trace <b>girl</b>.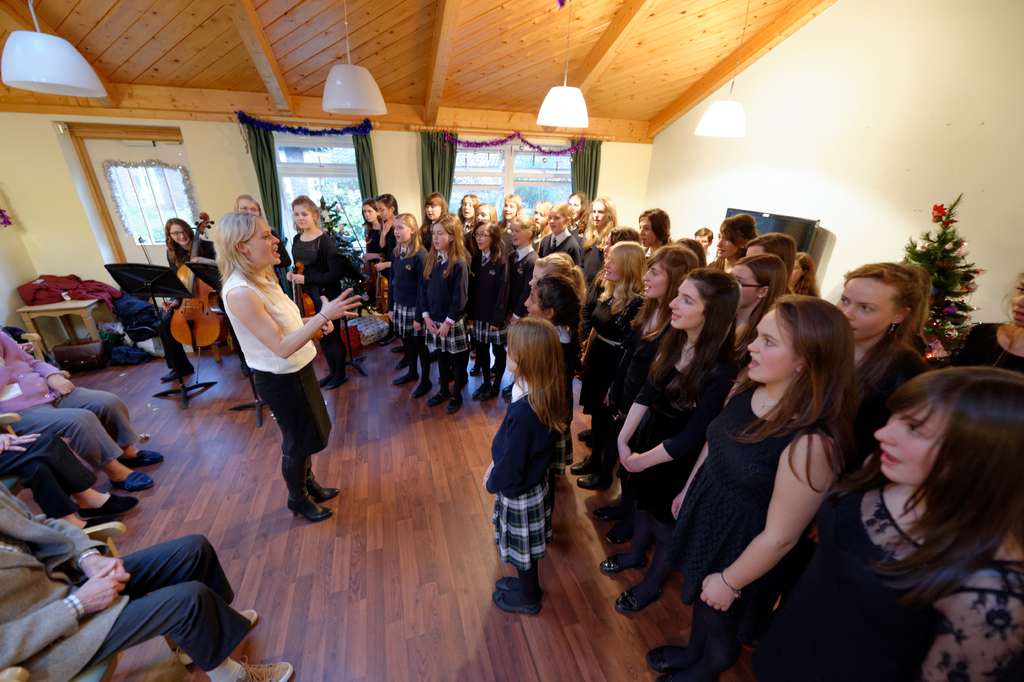
Traced to x1=504 y1=215 x2=538 y2=396.
